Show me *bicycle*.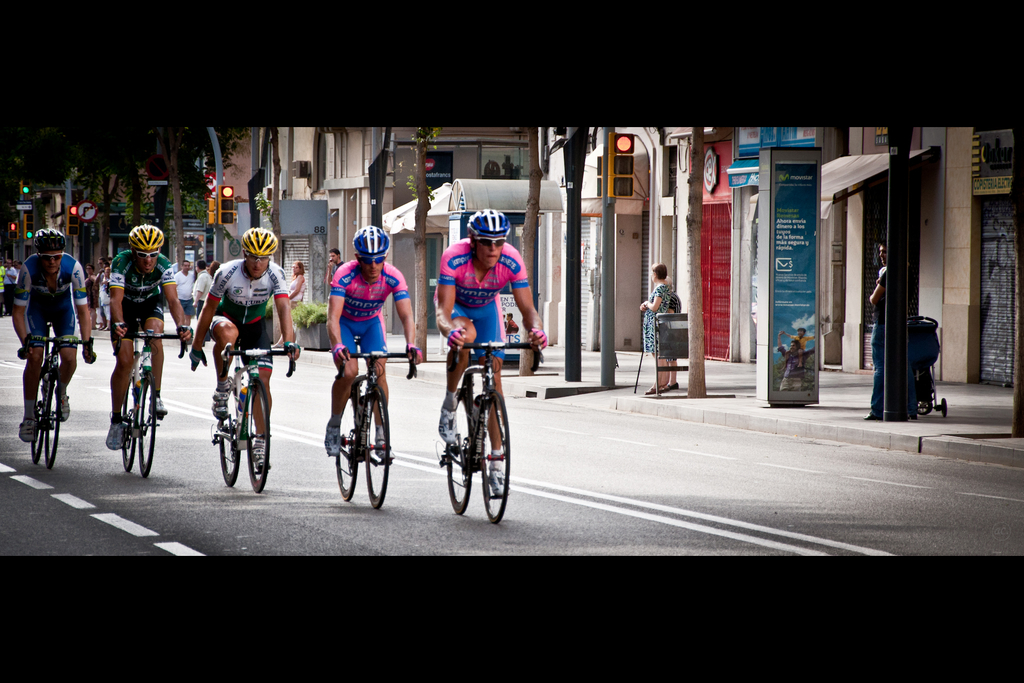
*bicycle* is here: <bbox>19, 319, 92, 475</bbox>.
